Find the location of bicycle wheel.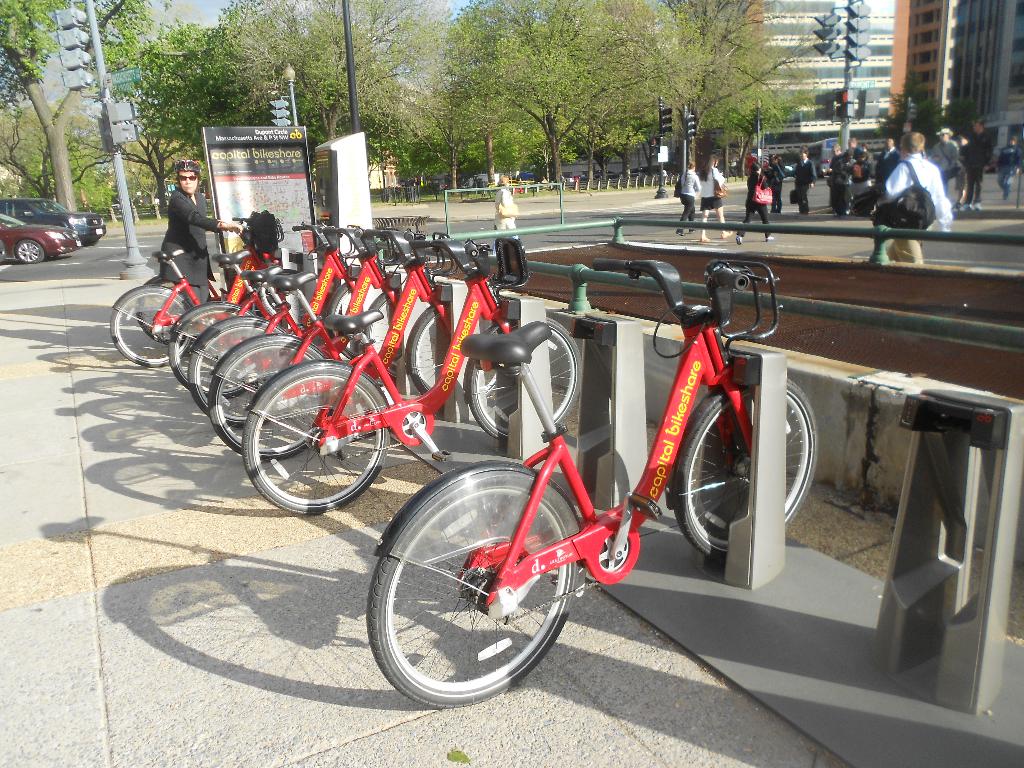
Location: (x1=679, y1=372, x2=815, y2=553).
